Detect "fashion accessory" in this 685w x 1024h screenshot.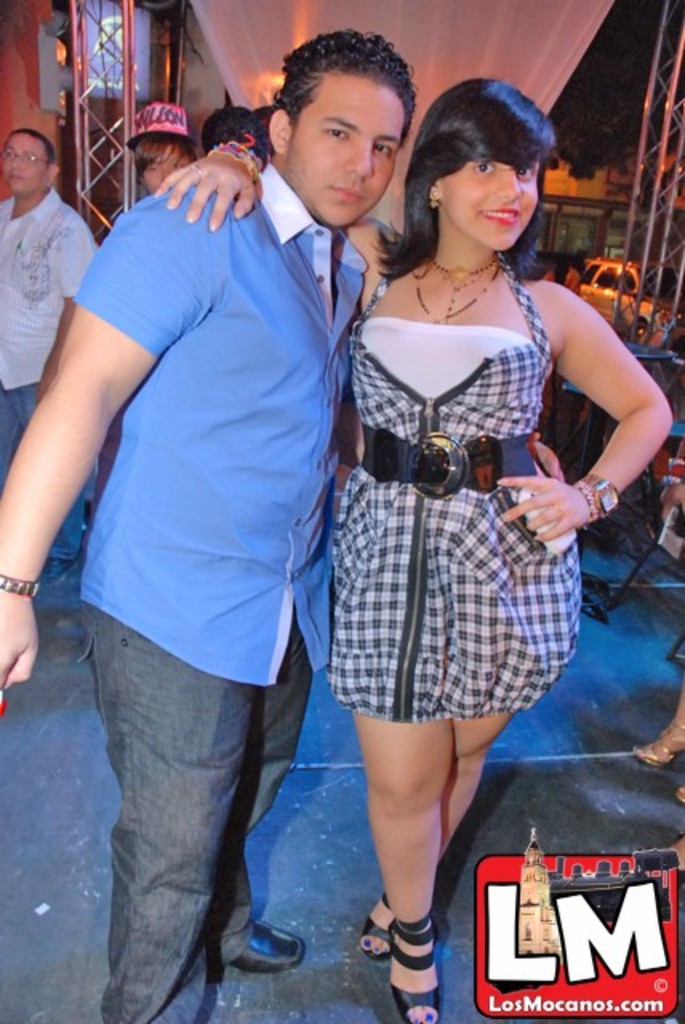
Detection: 575 467 621 522.
